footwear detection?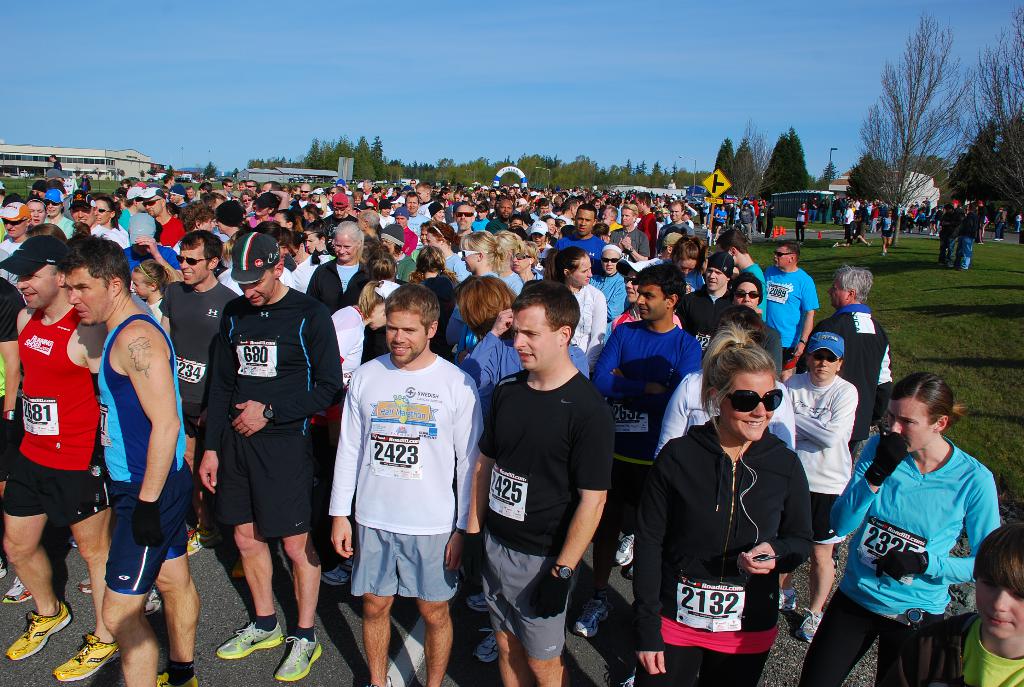
{"left": 612, "top": 530, "right": 632, "bottom": 568}
